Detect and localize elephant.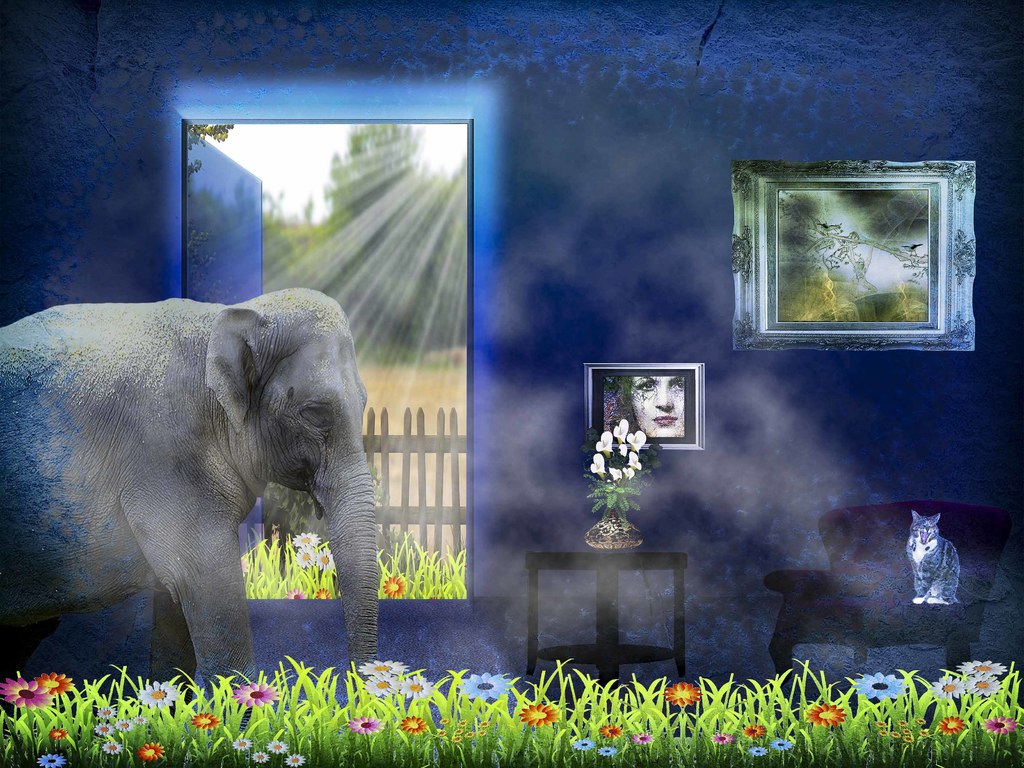
Localized at {"left": 7, "top": 273, "right": 389, "bottom": 698}.
